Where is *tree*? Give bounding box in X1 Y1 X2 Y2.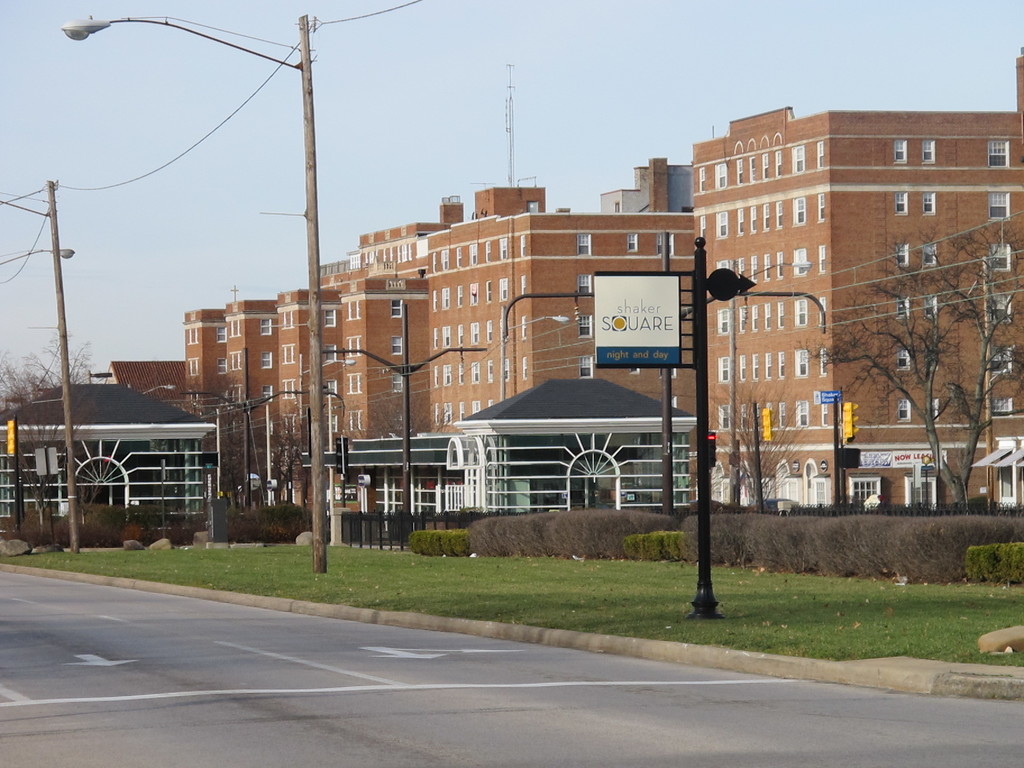
807 224 1023 516.
